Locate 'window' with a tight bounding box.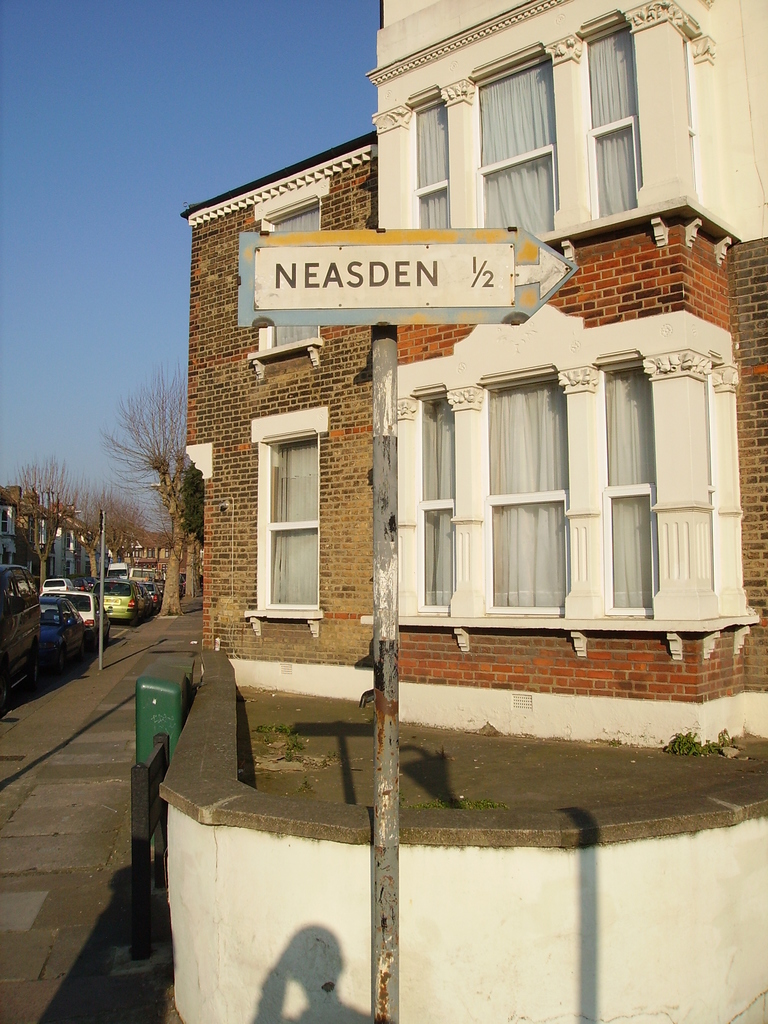
(404, 396, 458, 605).
